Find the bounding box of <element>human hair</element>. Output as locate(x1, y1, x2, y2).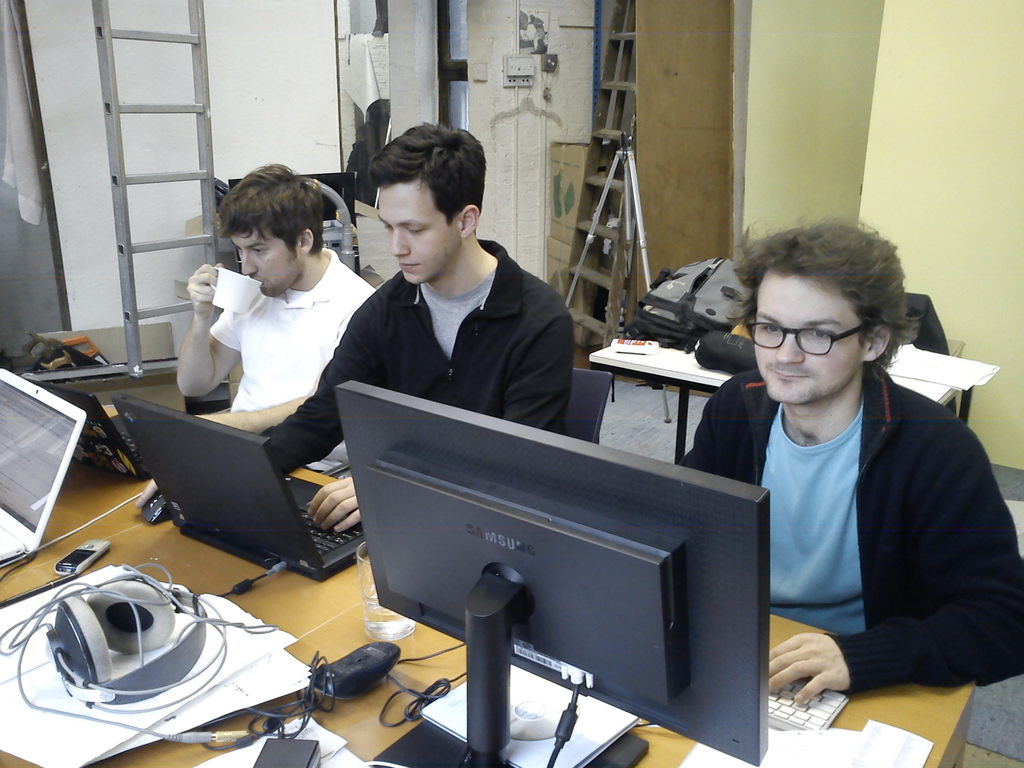
locate(367, 125, 489, 225).
